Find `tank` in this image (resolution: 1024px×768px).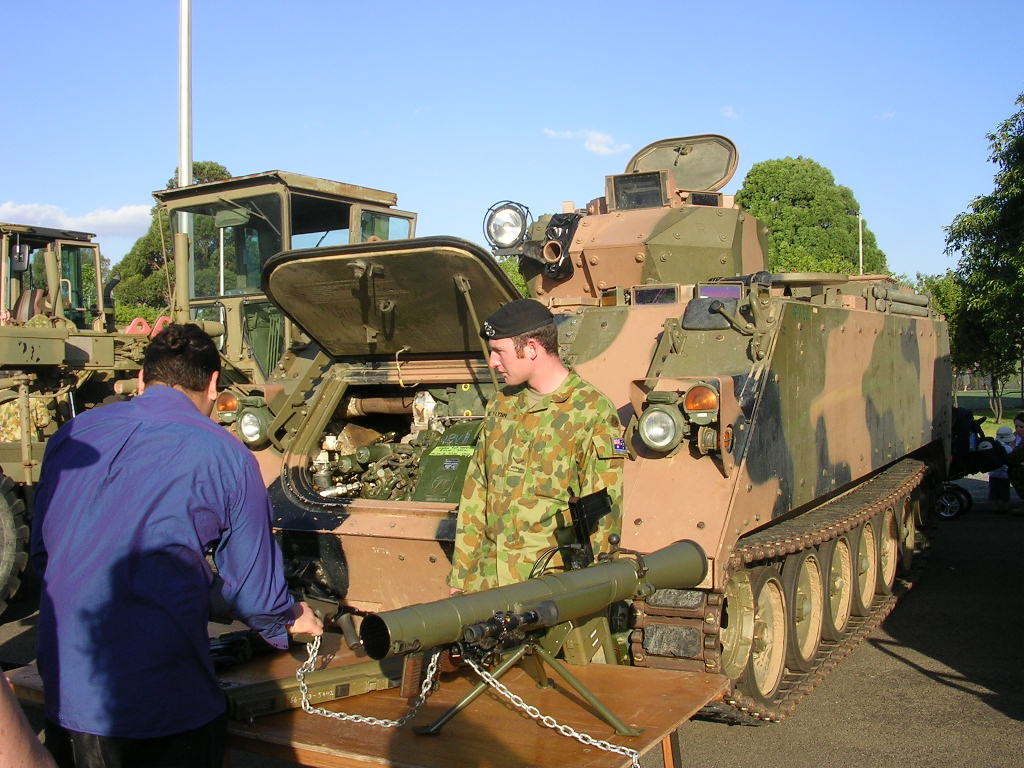
(left=213, top=132, right=956, bottom=725).
